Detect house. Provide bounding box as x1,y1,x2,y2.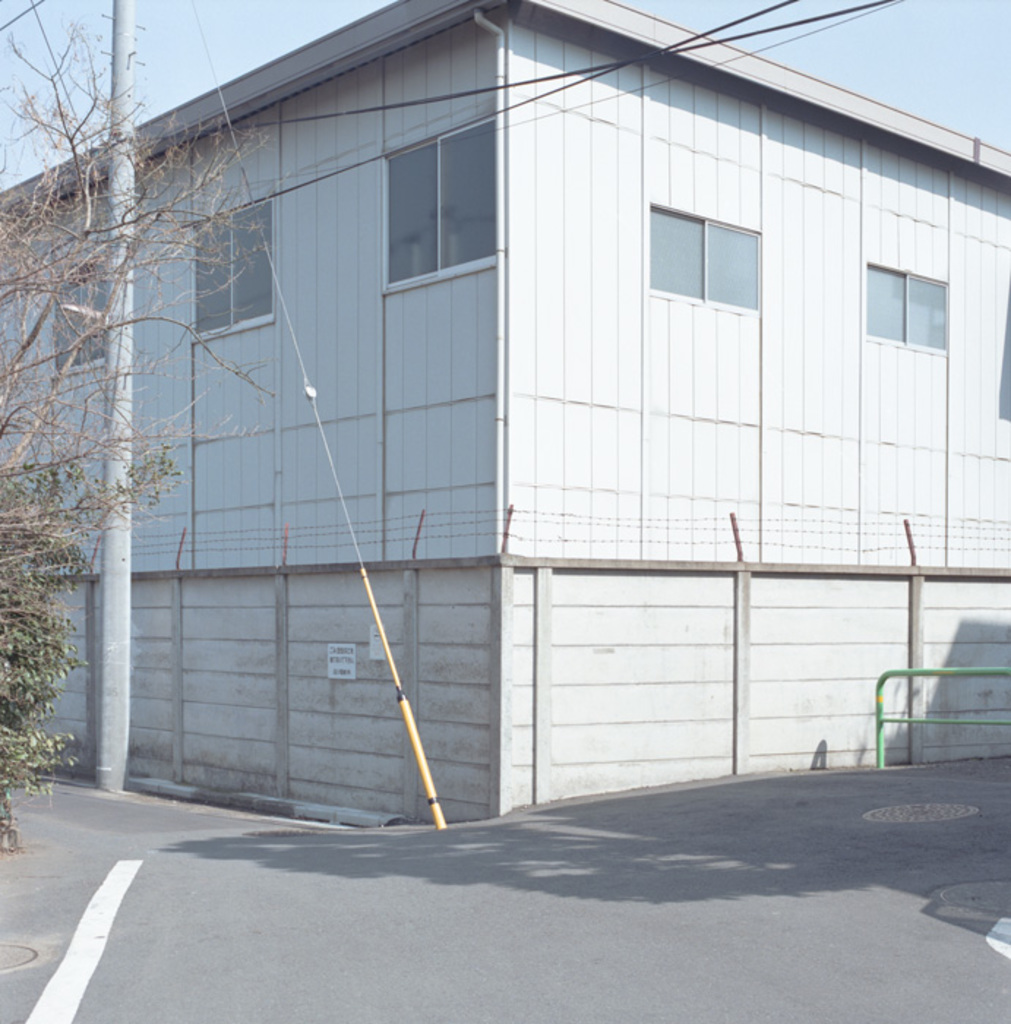
0,0,1010,816.
